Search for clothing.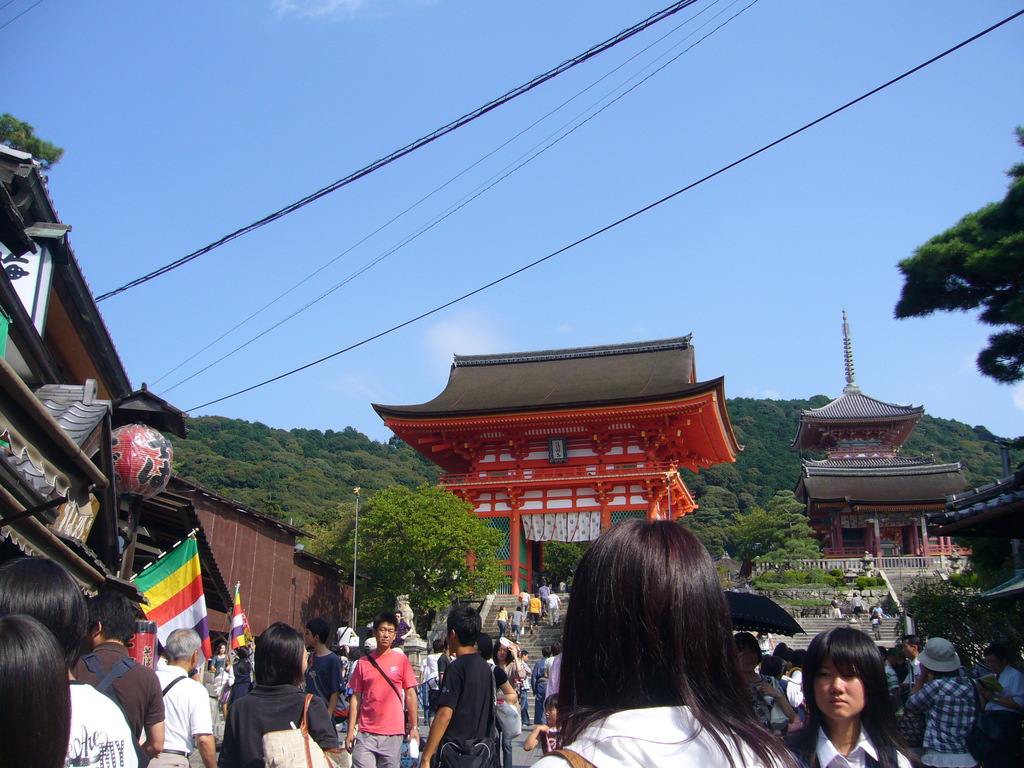
Found at 531, 657, 544, 698.
